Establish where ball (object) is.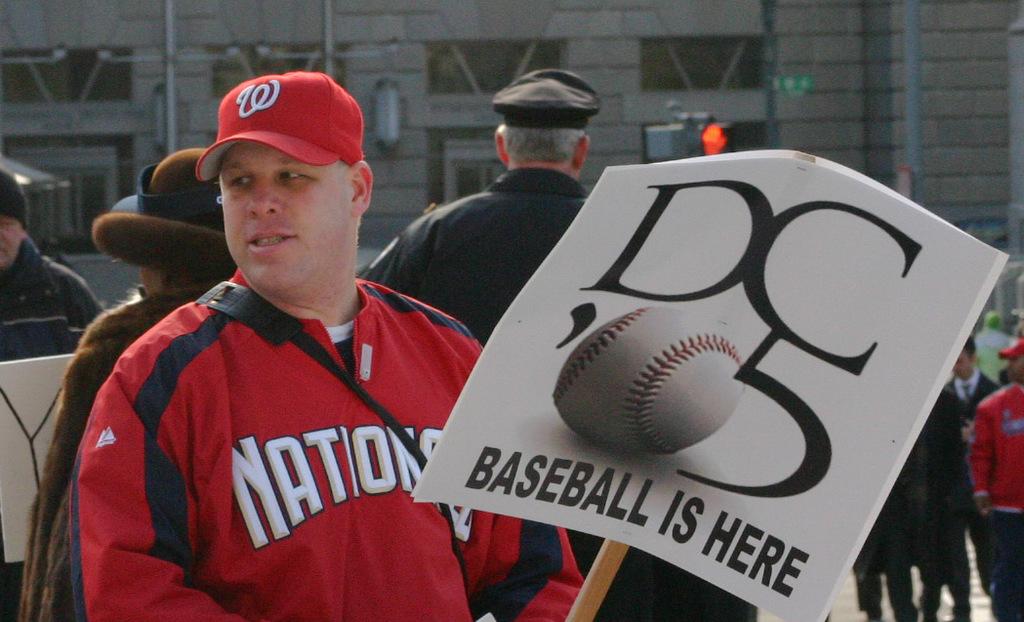
Established at 553,302,745,459.
